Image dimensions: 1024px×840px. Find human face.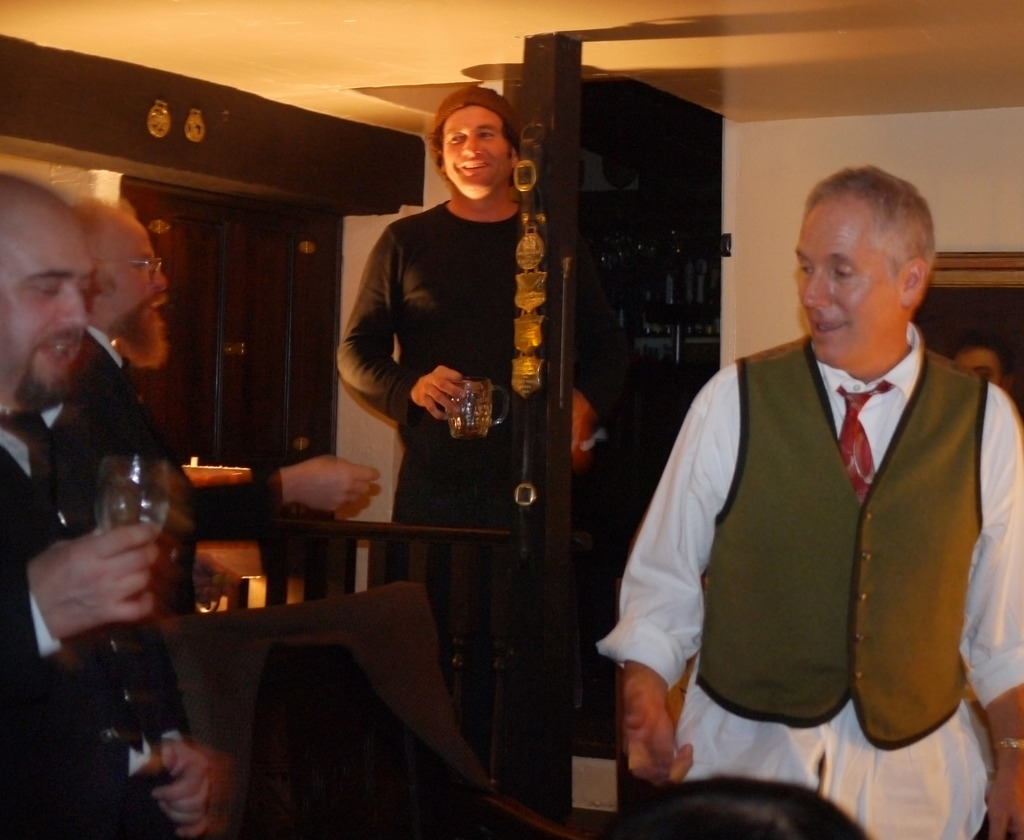
locate(792, 186, 901, 363).
